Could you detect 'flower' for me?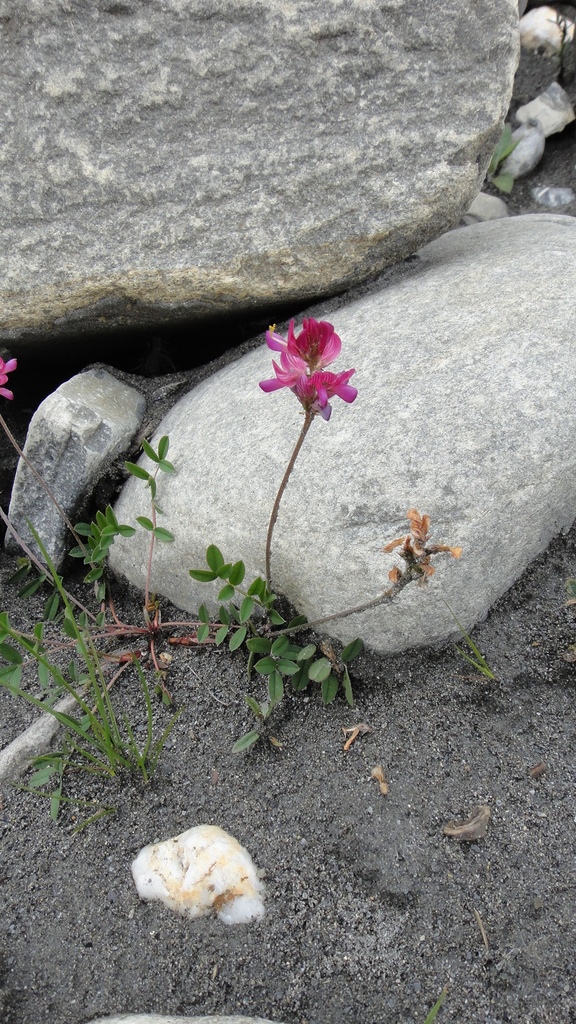
Detection result: 0,348,16,405.
